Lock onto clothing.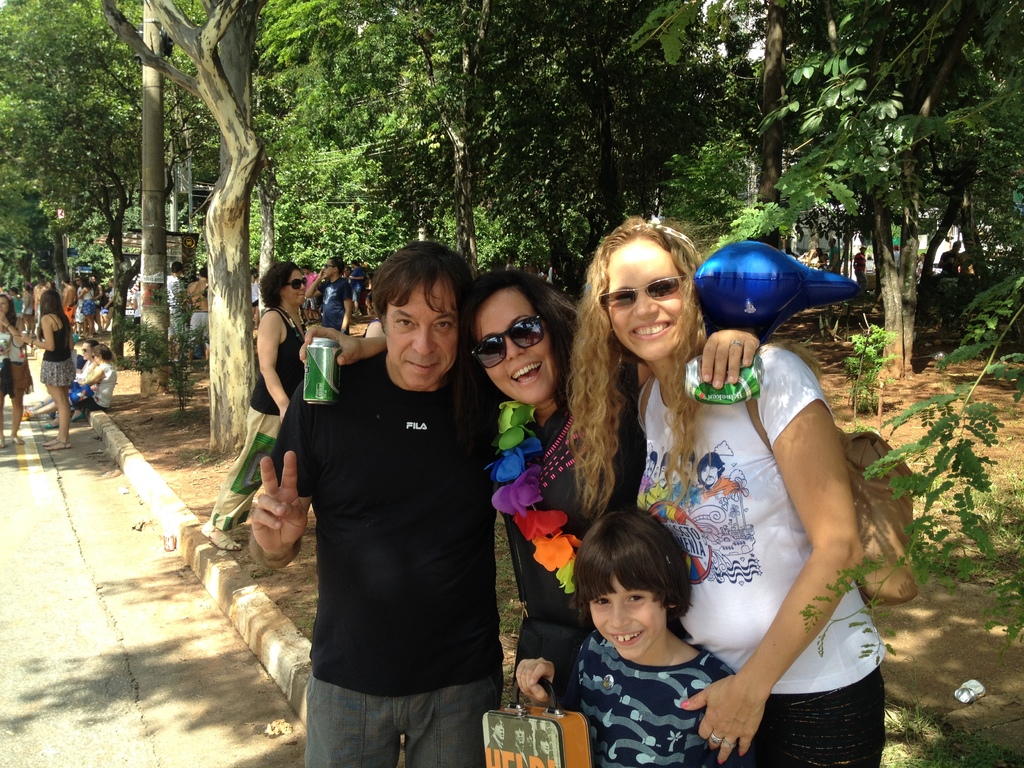
Locked: 273 348 509 766.
